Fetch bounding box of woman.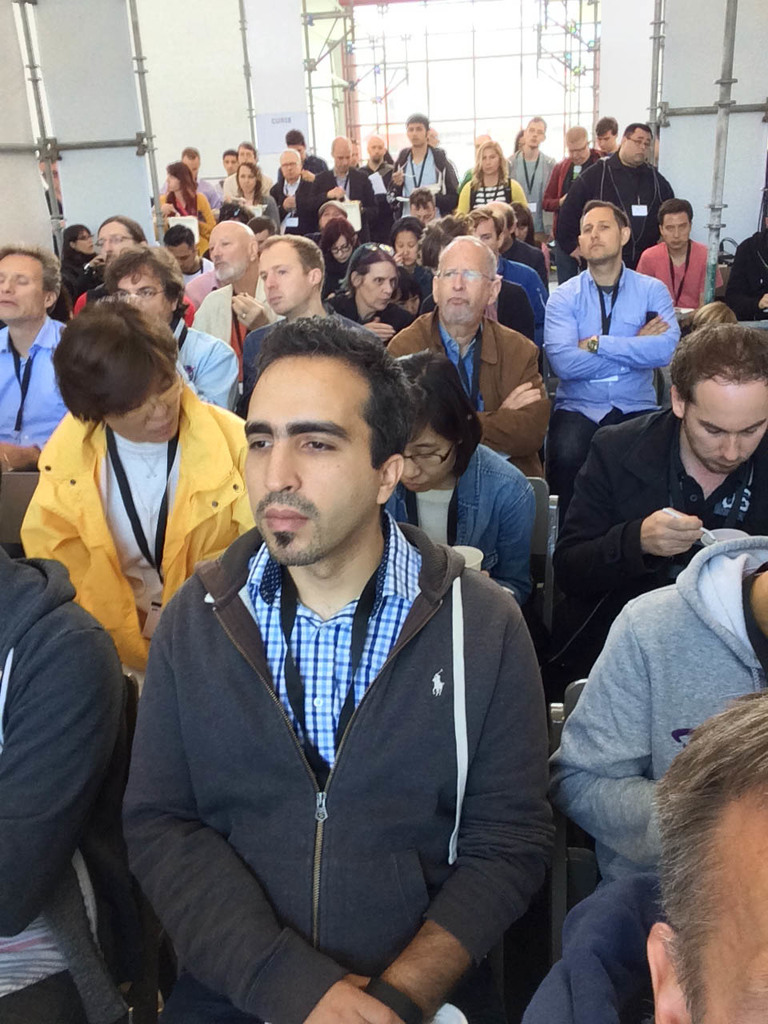
Bbox: 147,165,216,258.
